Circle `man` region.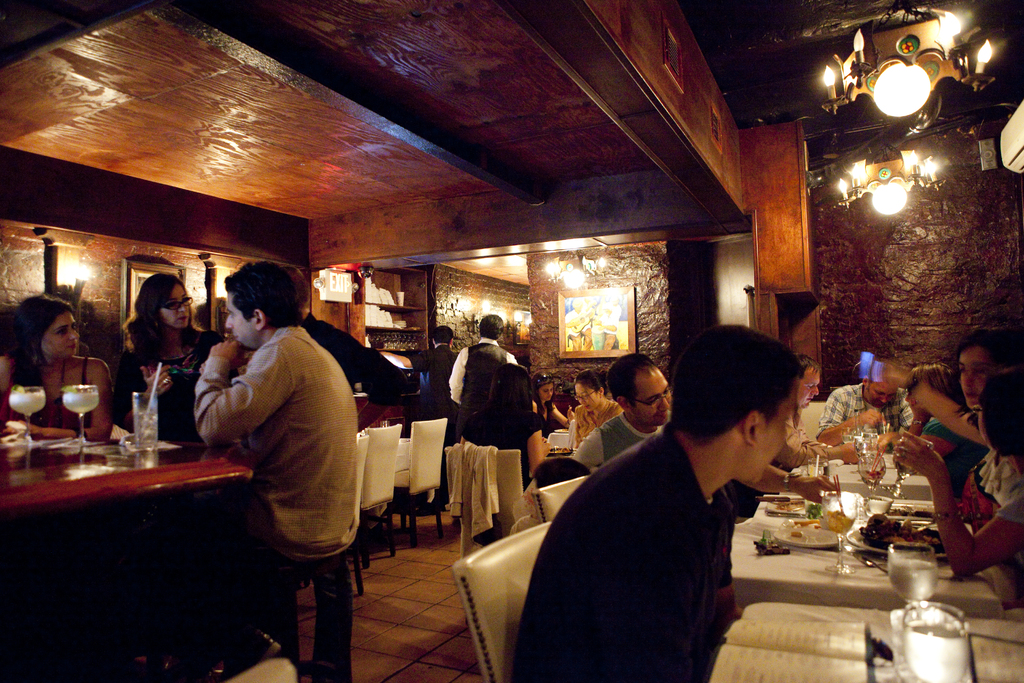
Region: BBox(820, 354, 911, 445).
